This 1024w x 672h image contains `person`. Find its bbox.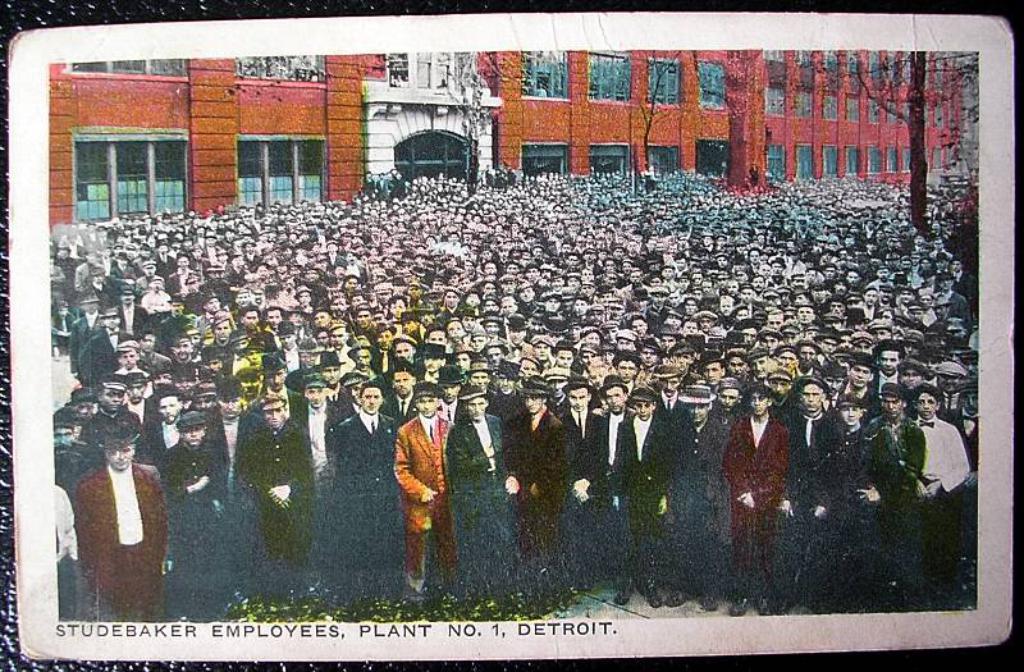
rect(444, 383, 511, 586).
